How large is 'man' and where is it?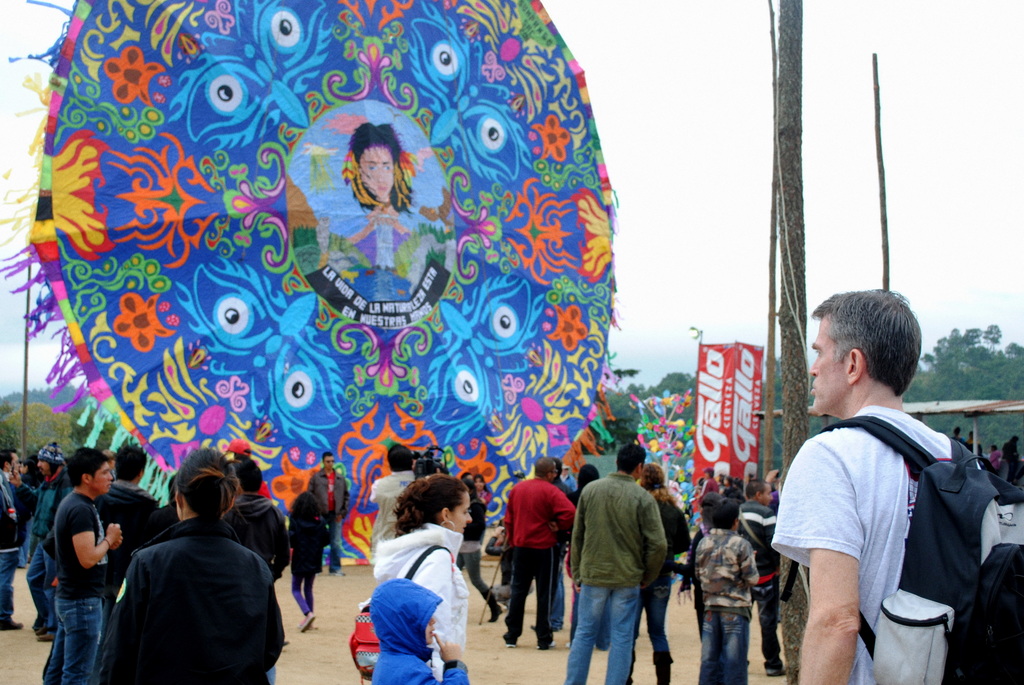
Bounding box: 45:445:124:684.
